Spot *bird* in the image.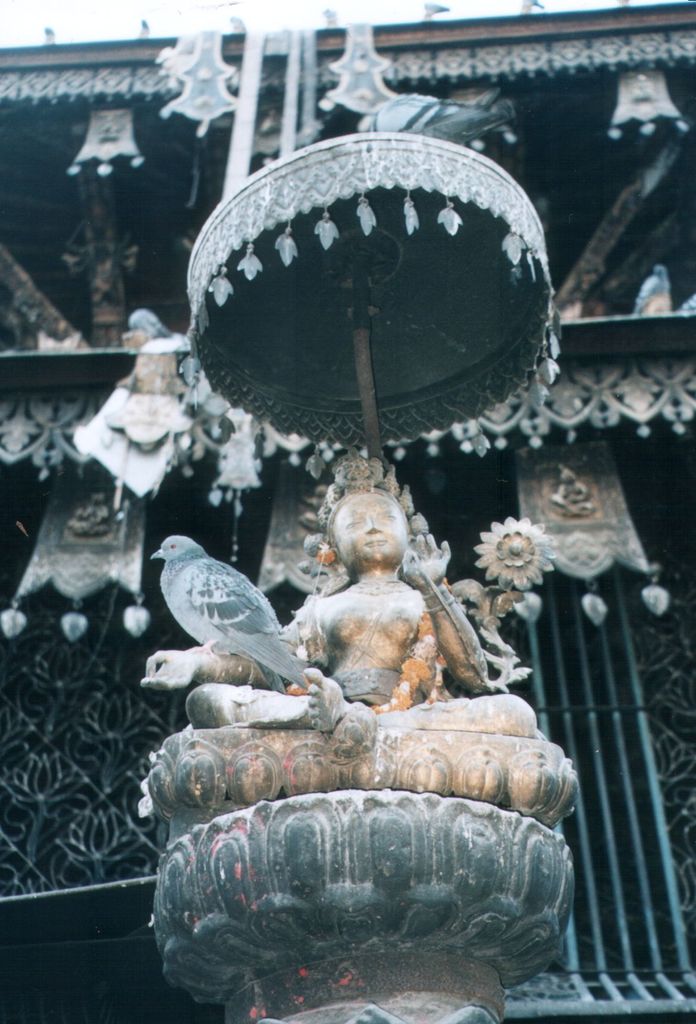
*bird* found at (145, 538, 297, 686).
